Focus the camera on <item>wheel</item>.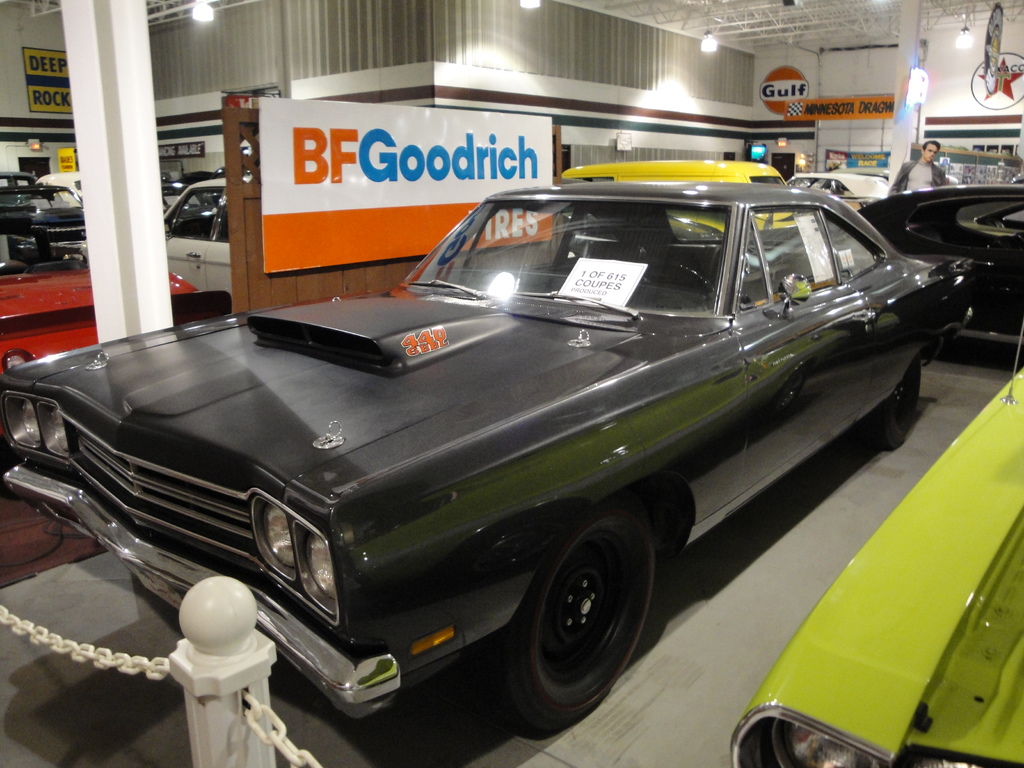
Focus region: l=515, t=515, r=659, b=714.
